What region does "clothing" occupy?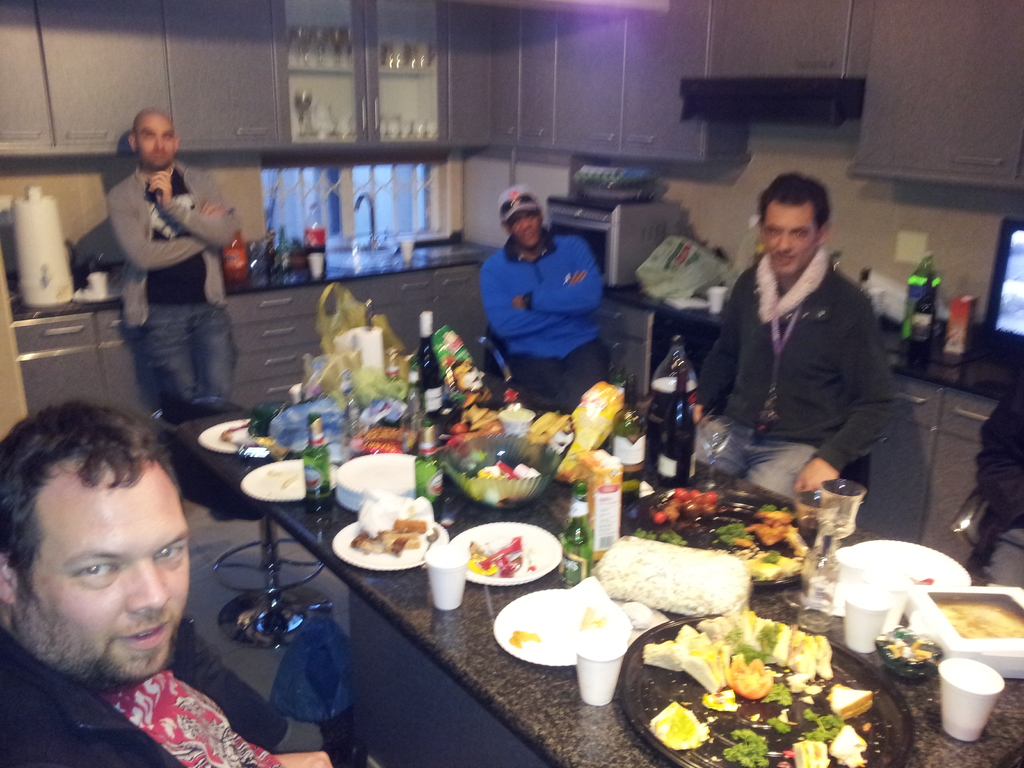
select_region(682, 244, 900, 487).
